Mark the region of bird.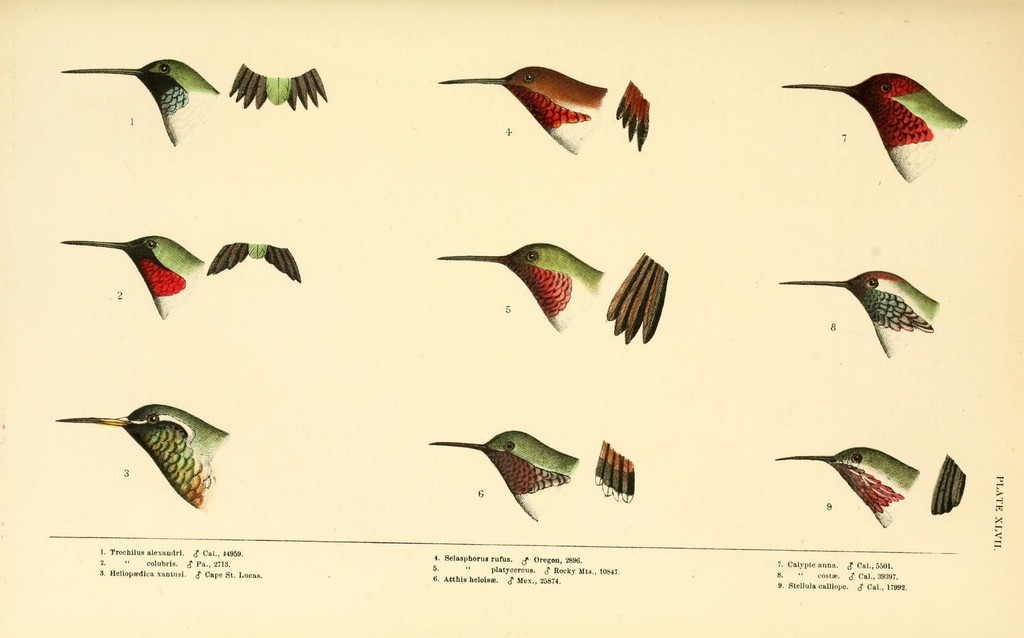
Region: (770,260,947,359).
